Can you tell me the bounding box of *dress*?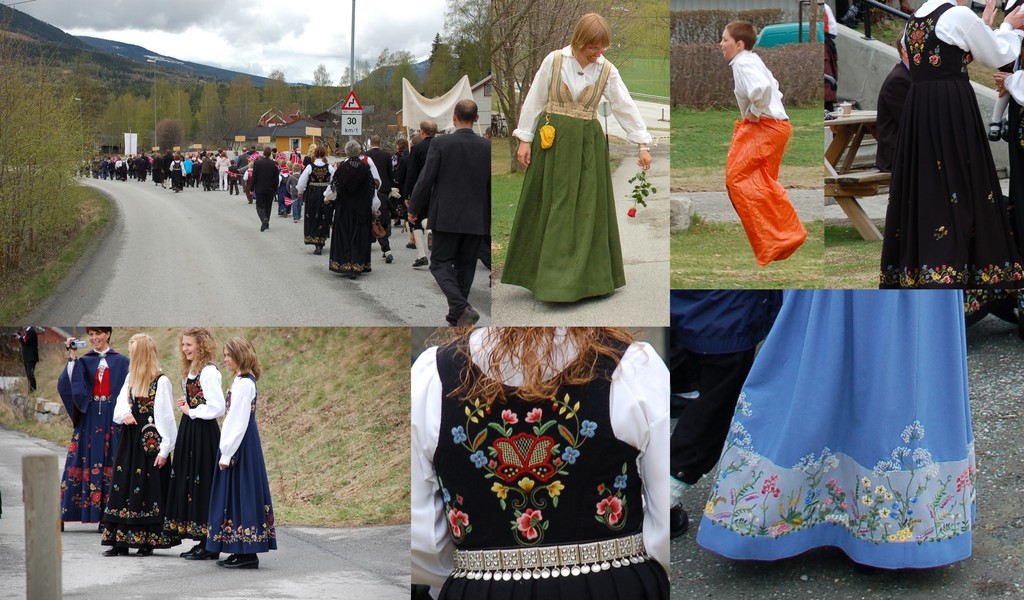
x1=406, y1=330, x2=666, y2=599.
